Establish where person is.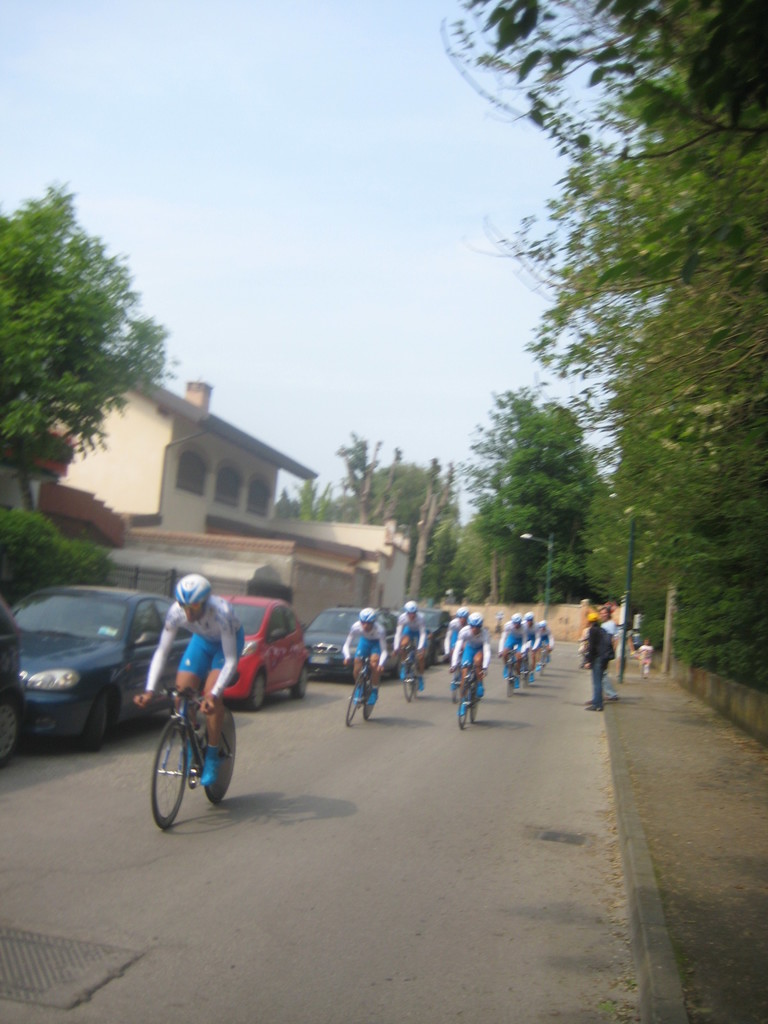
Established at {"left": 594, "top": 600, "right": 615, "bottom": 693}.
